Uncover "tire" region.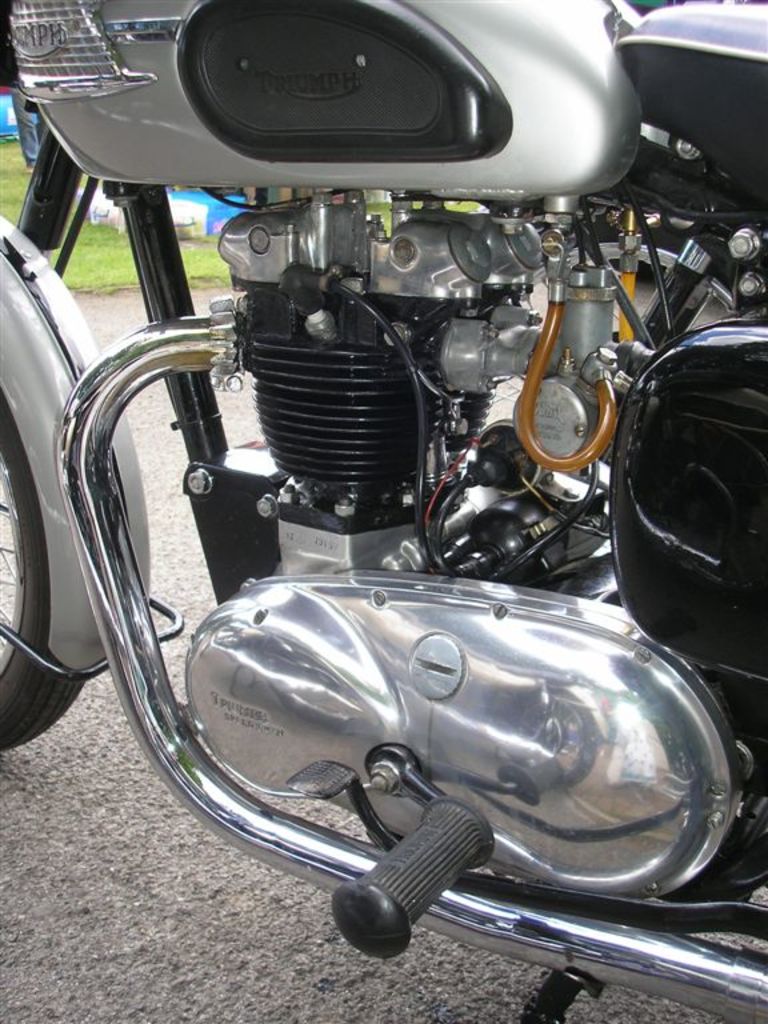
Uncovered: bbox=(0, 391, 96, 763).
